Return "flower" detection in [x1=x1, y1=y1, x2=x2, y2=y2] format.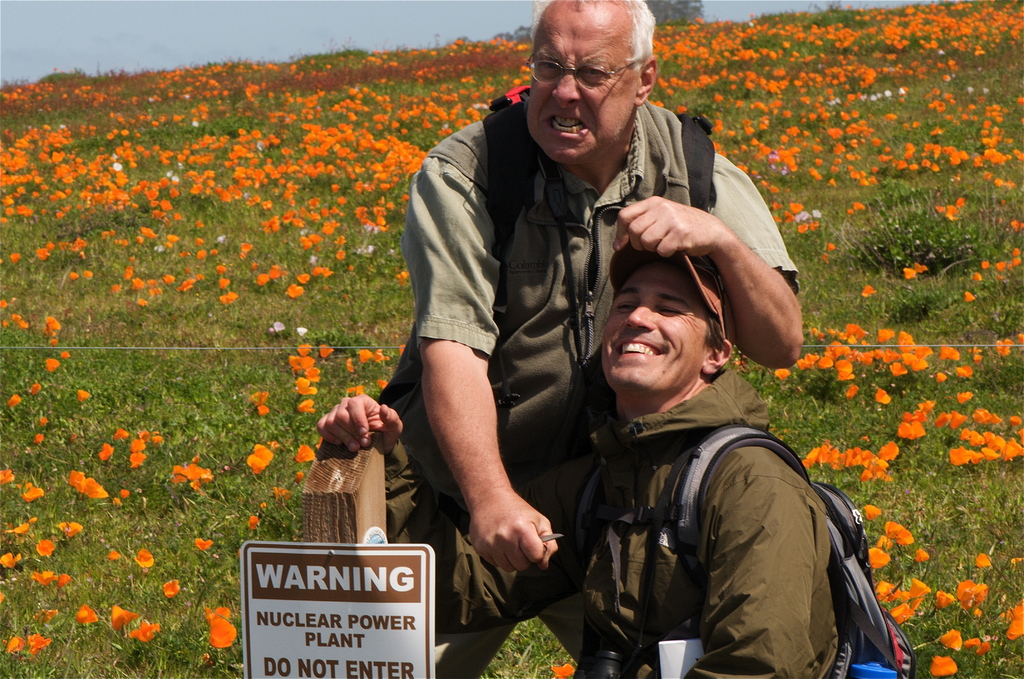
[x1=1020, y1=334, x2=1023, y2=342].
